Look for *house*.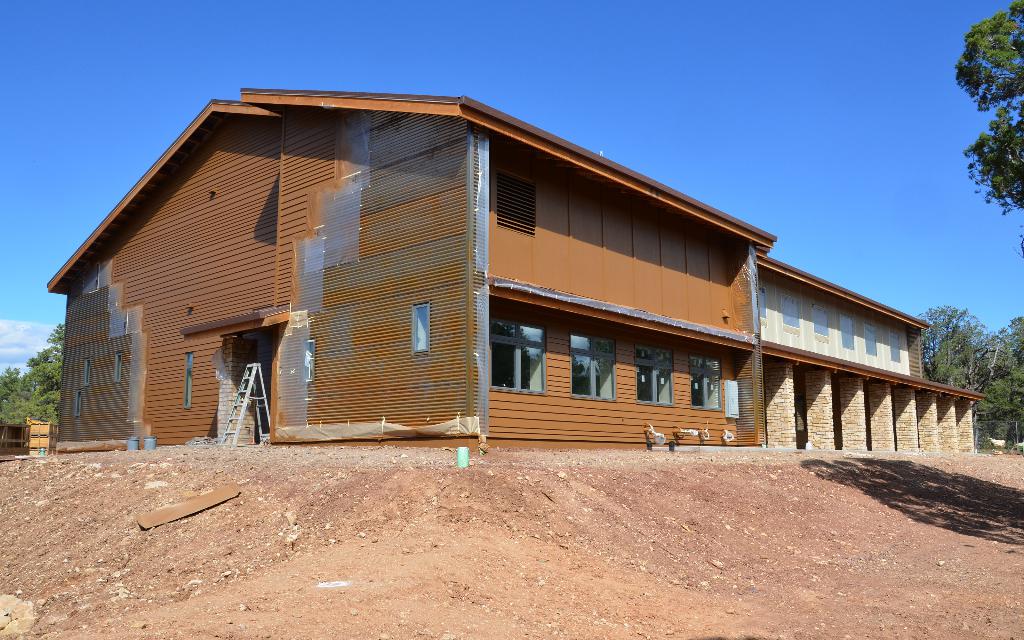
Found: [285, 125, 494, 447].
